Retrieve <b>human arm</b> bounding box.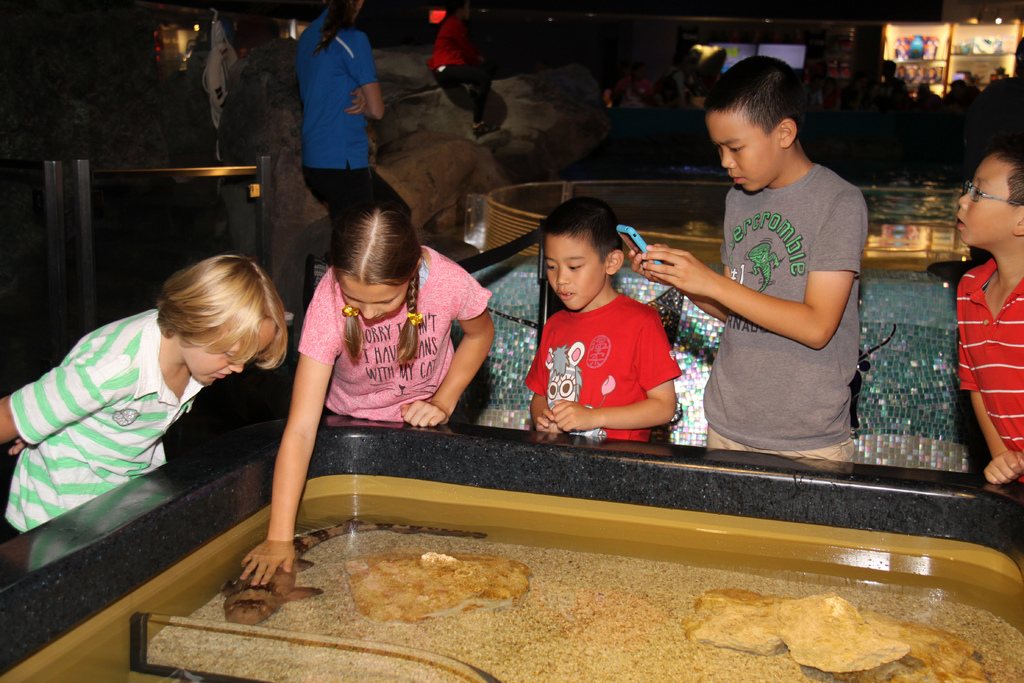
Bounding box: [547, 309, 684, 434].
